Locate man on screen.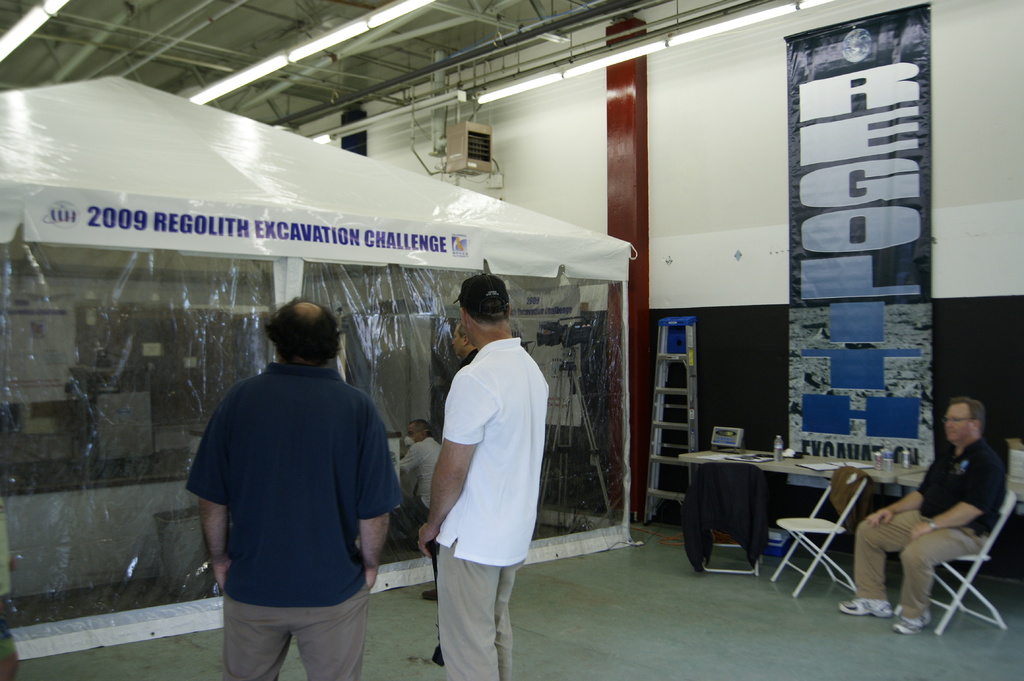
On screen at box(415, 275, 535, 680).
